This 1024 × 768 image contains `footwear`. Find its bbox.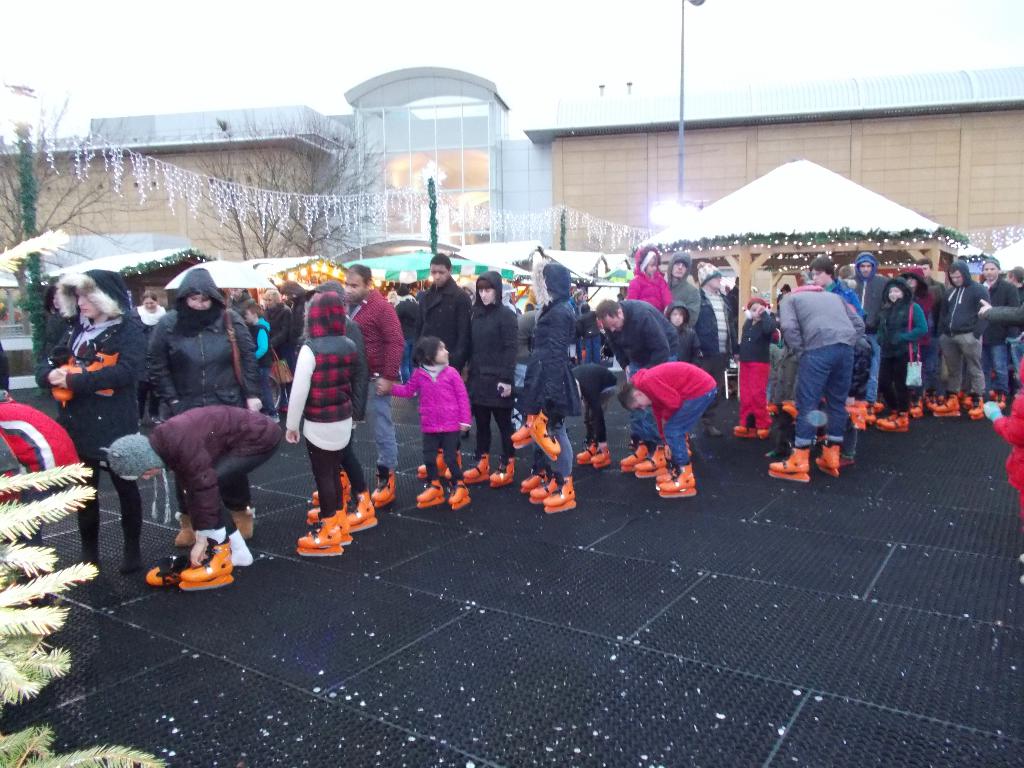
region(332, 502, 351, 541).
